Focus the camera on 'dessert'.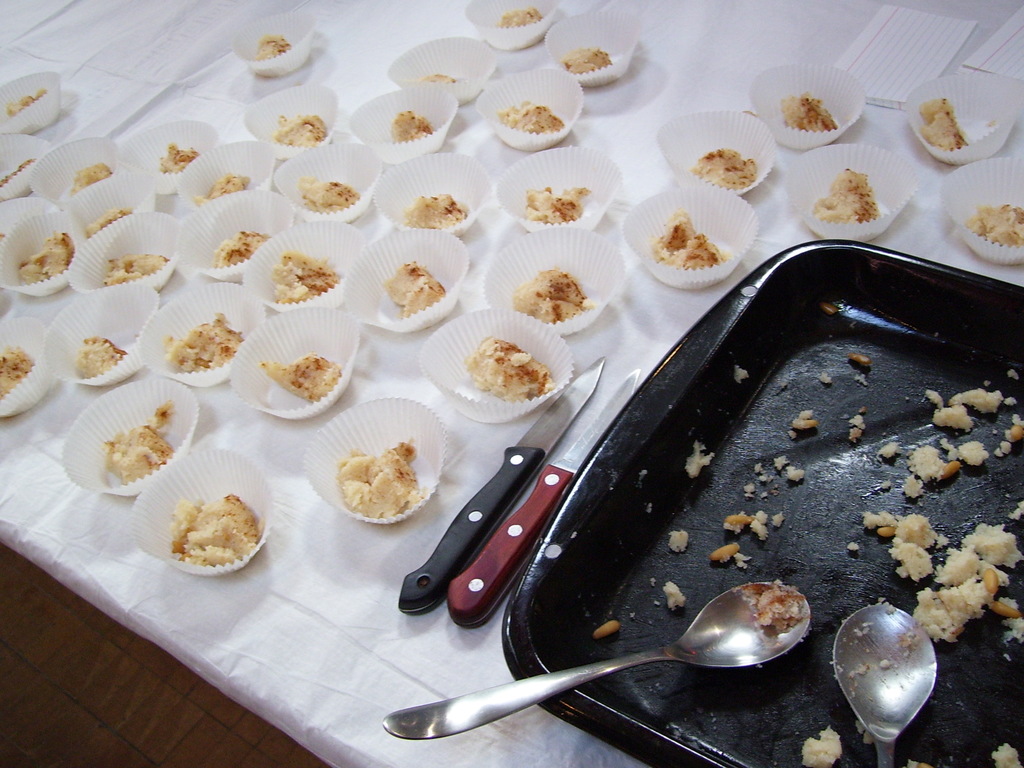
Focus region: select_region(70, 332, 127, 381).
